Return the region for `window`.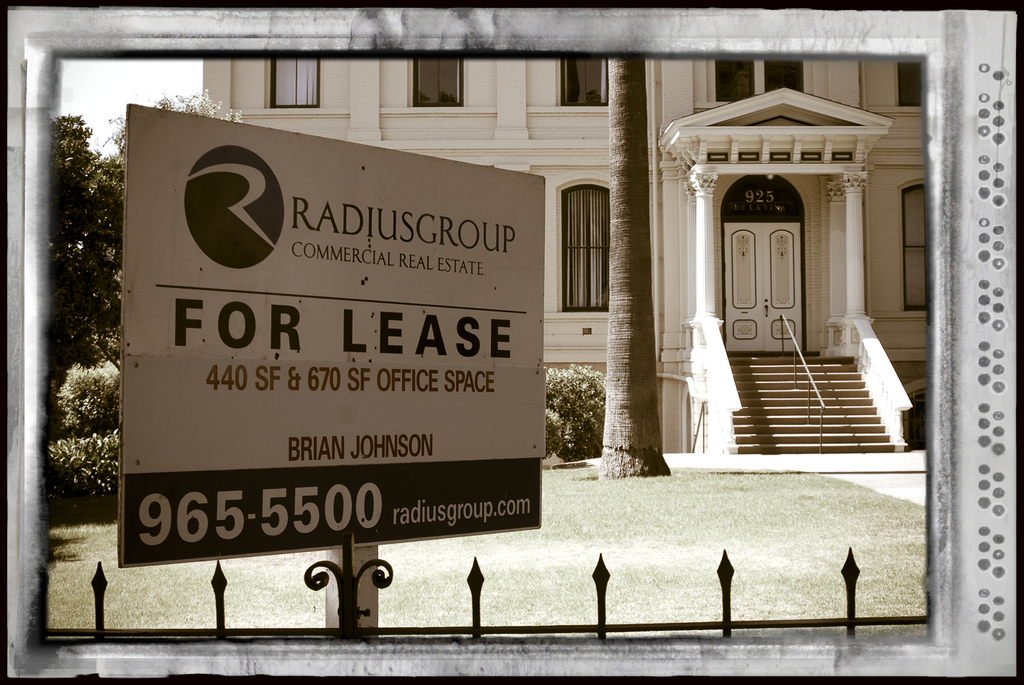
bbox=(897, 58, 930, 103).
